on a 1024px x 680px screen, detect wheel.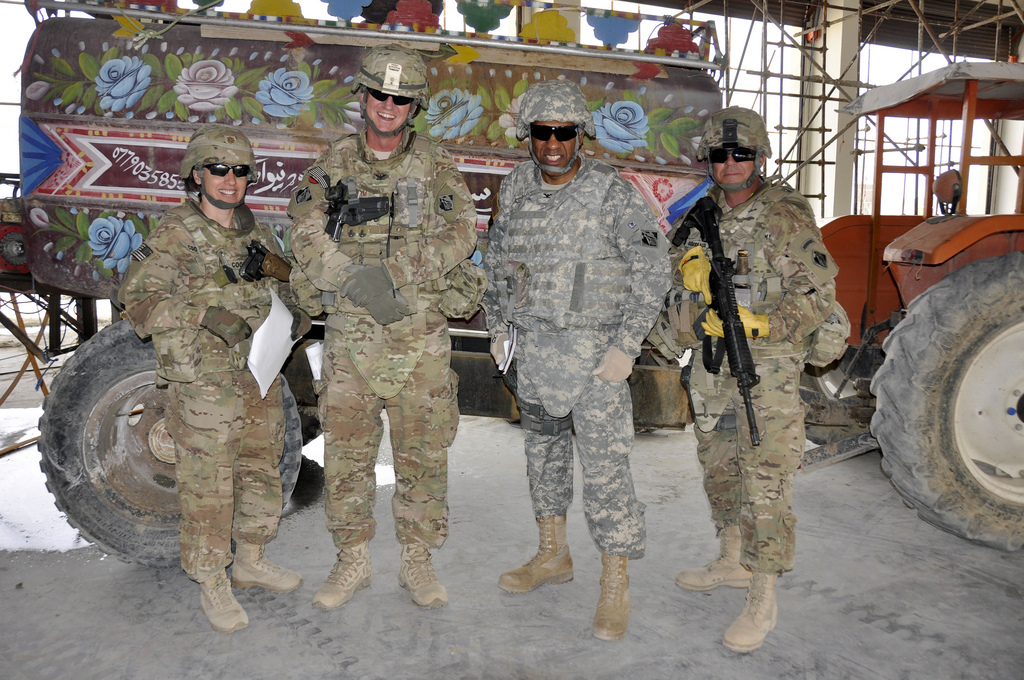
l=892, t=253, r=1018, b=529.
